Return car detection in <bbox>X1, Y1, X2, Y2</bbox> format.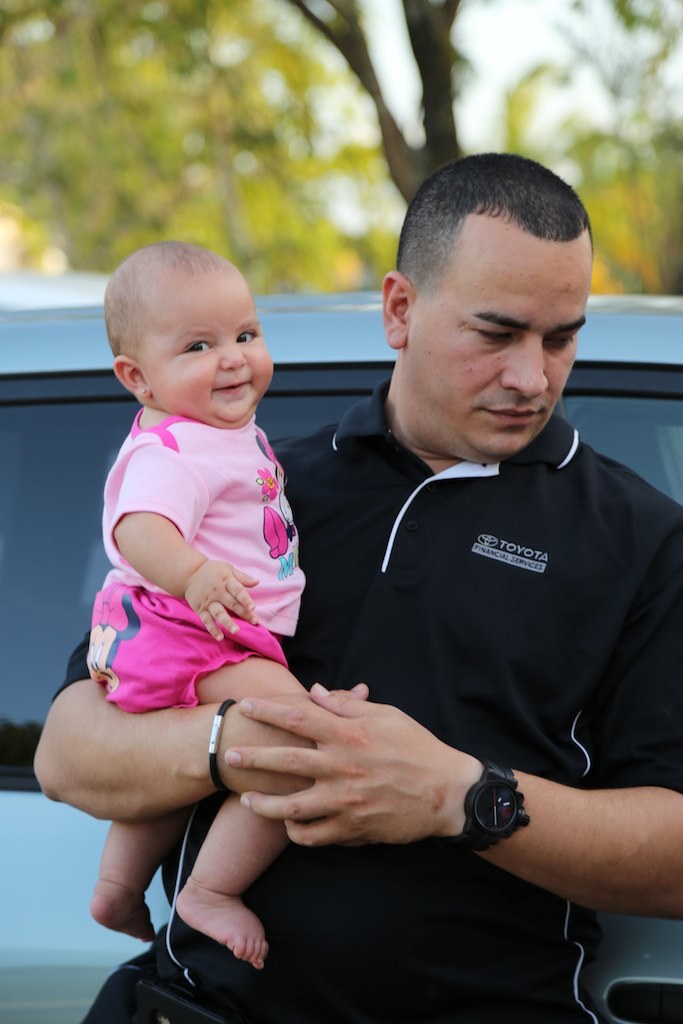
<bbox>3, 264, 682, 1019</bbox>.
